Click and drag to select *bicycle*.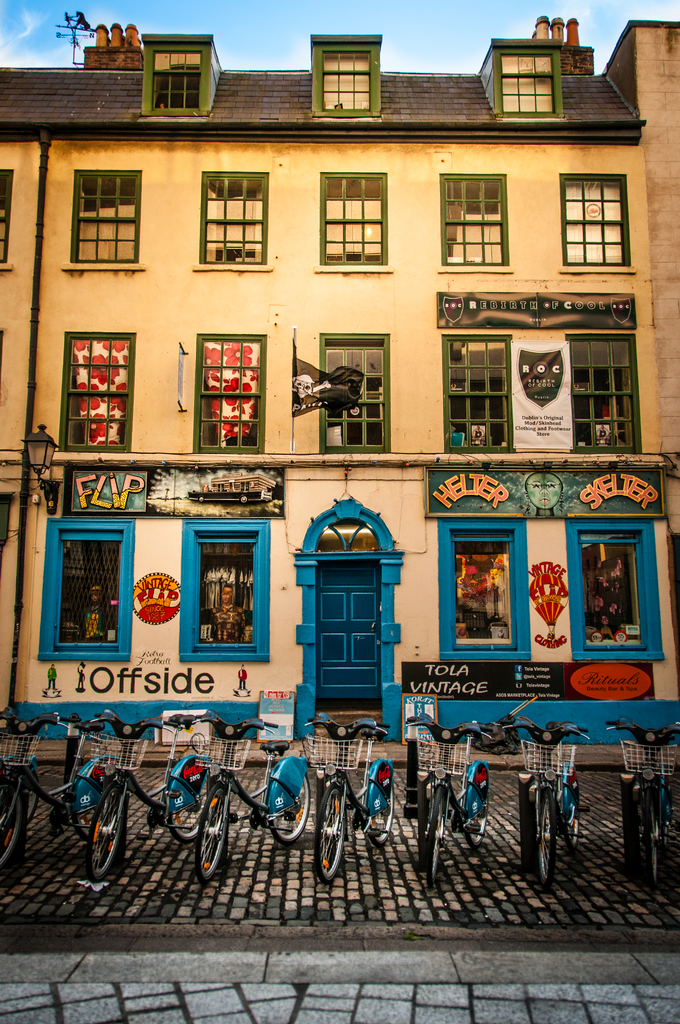
Selection: box(301, 712, 396, 884).
